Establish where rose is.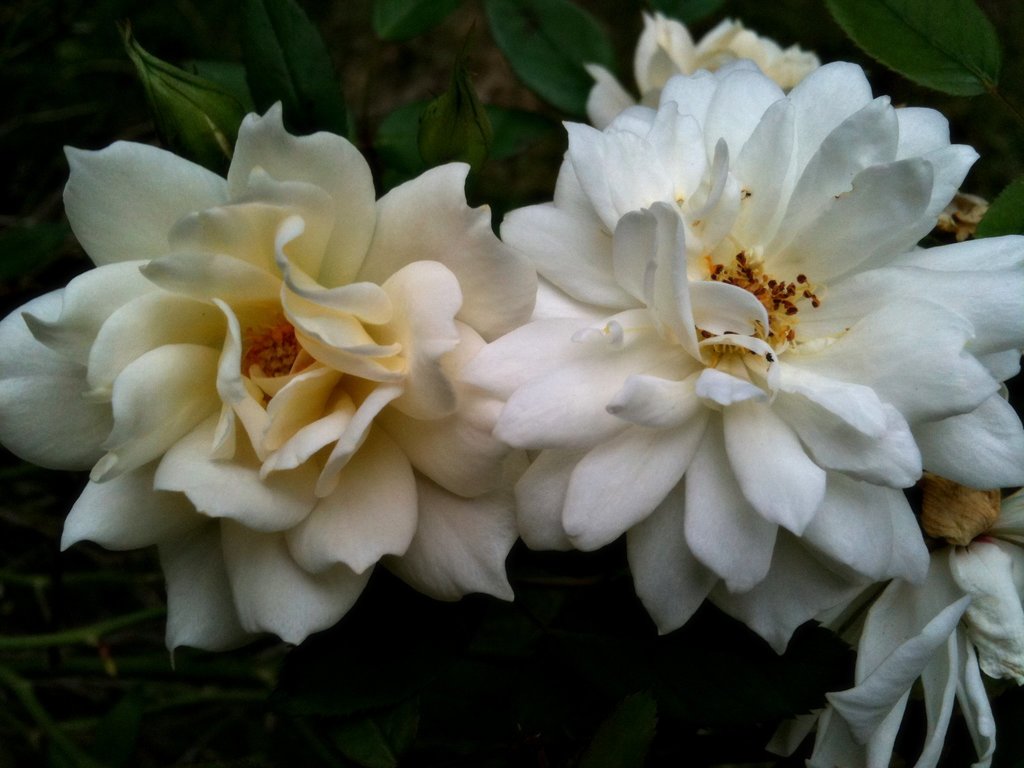
Established at (left=584, top=11, right=820, bottom=131).
